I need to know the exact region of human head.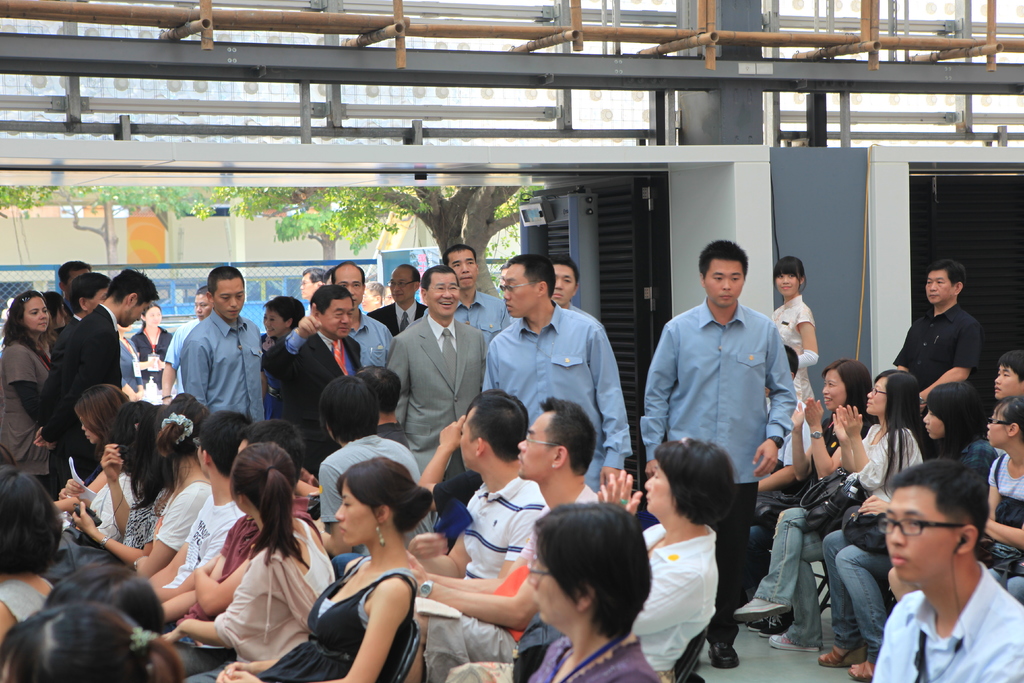
Region: (141,303,163,328).
